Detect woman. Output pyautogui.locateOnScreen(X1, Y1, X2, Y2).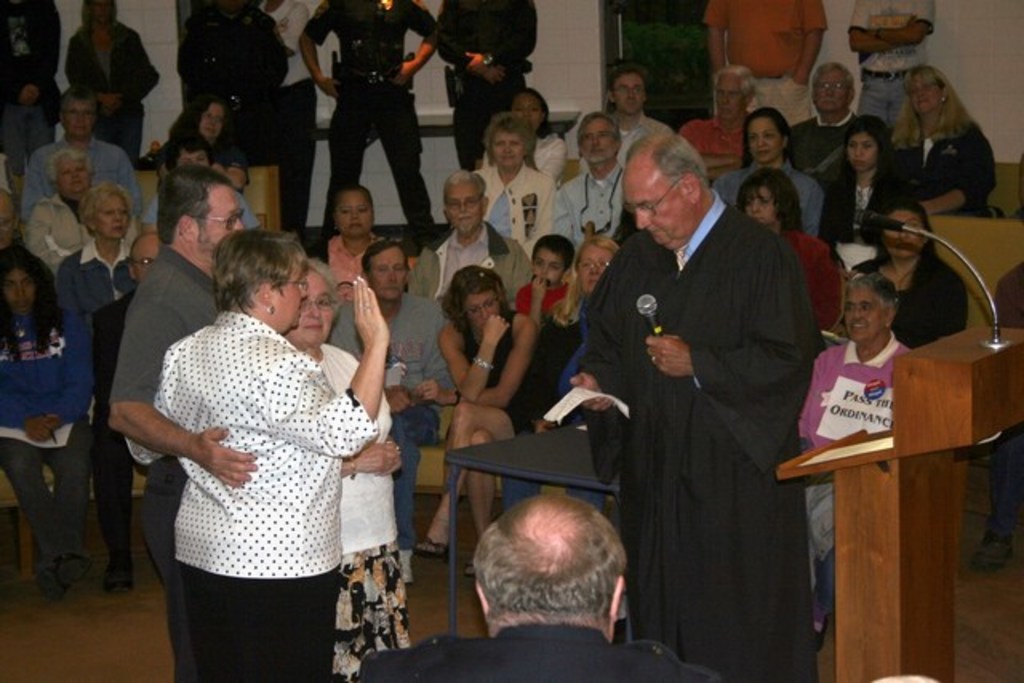
pyautogui.locateOnScreen(474, 122, 570, 261).
